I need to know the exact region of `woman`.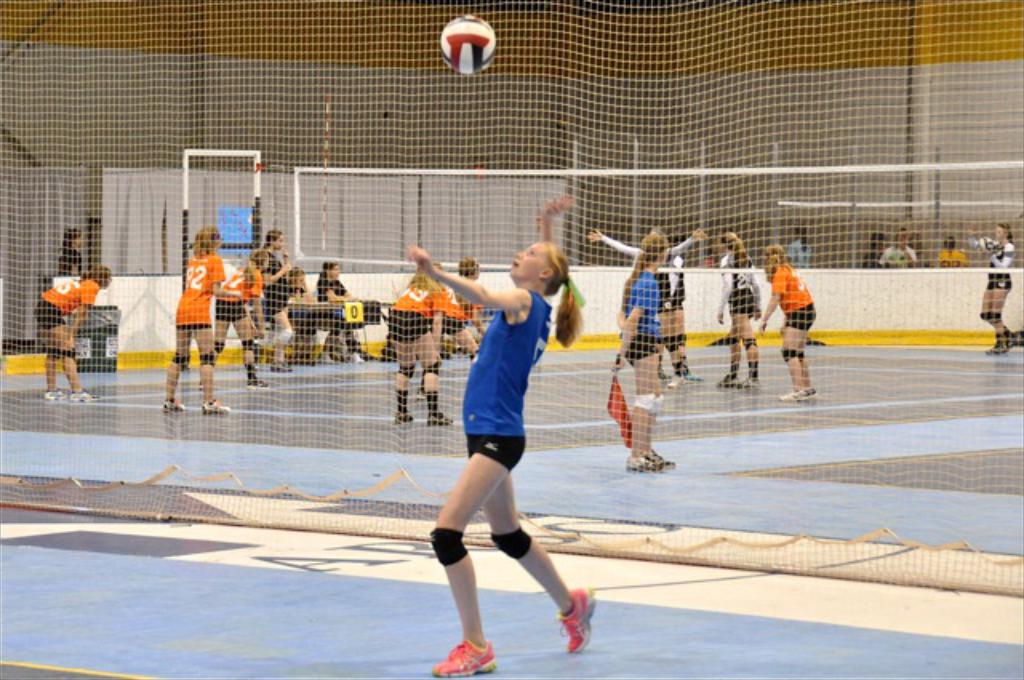
Region: (x1=717, y1=230, x2=760, y2=384).
